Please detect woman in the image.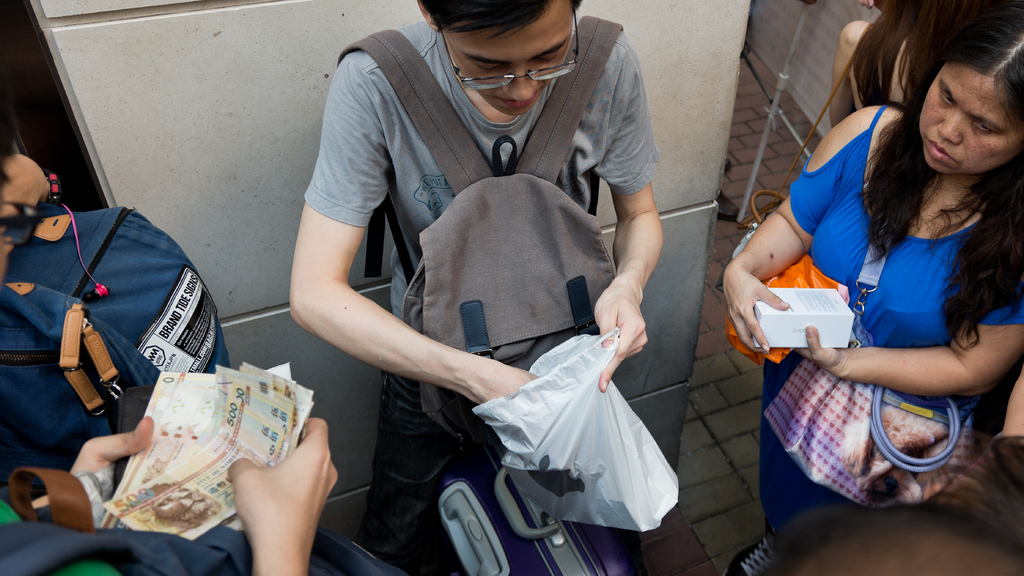
detection(710, 10, 1006, 554).
